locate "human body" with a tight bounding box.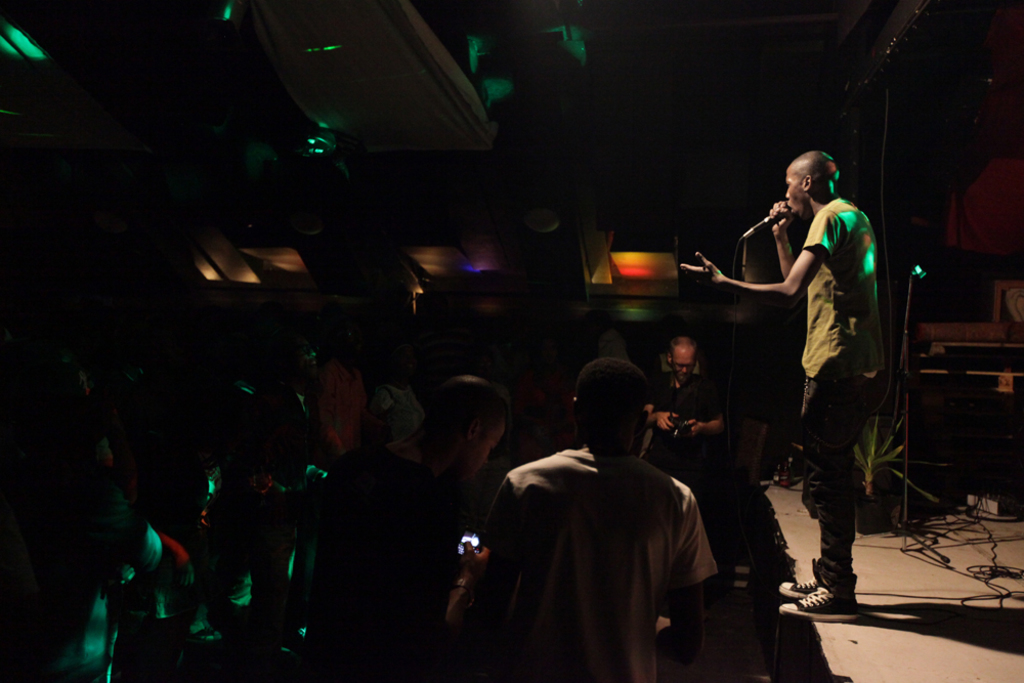
select_region(467, 344, 715, 682).
